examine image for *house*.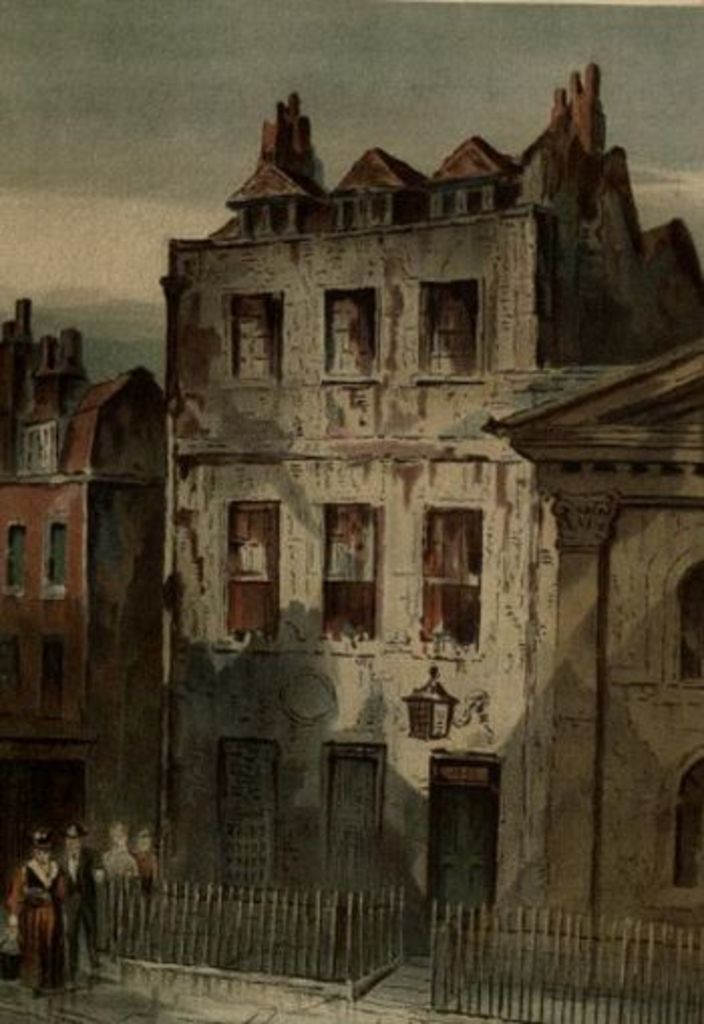
Examination result: 483,328,702,976.
